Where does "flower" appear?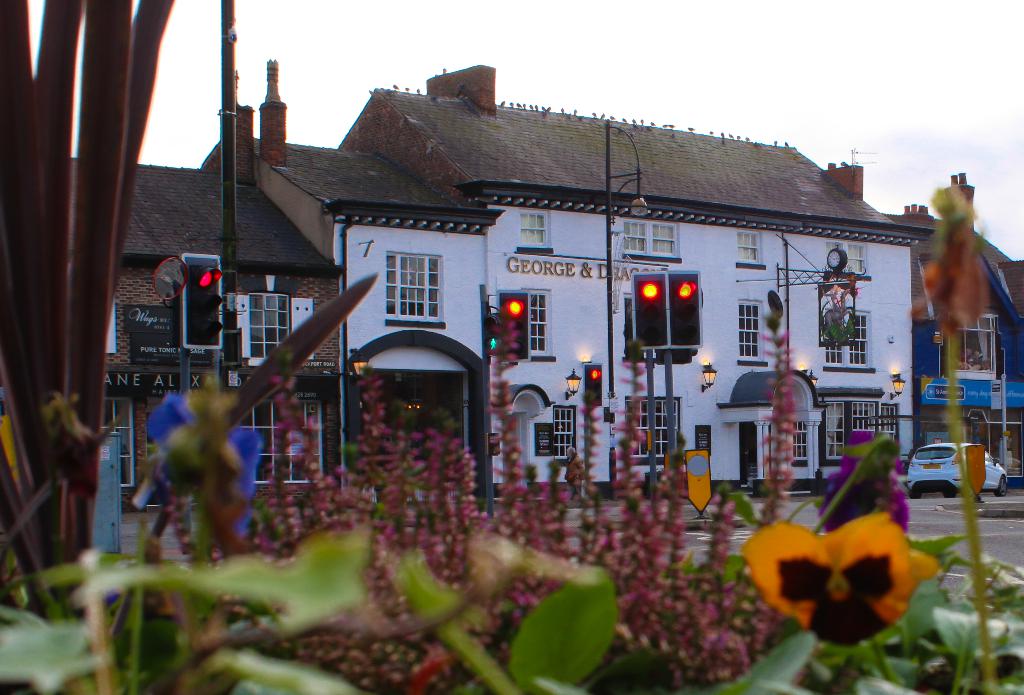
Appears at <bbox>906, 190, 990, 339</bbox>.
